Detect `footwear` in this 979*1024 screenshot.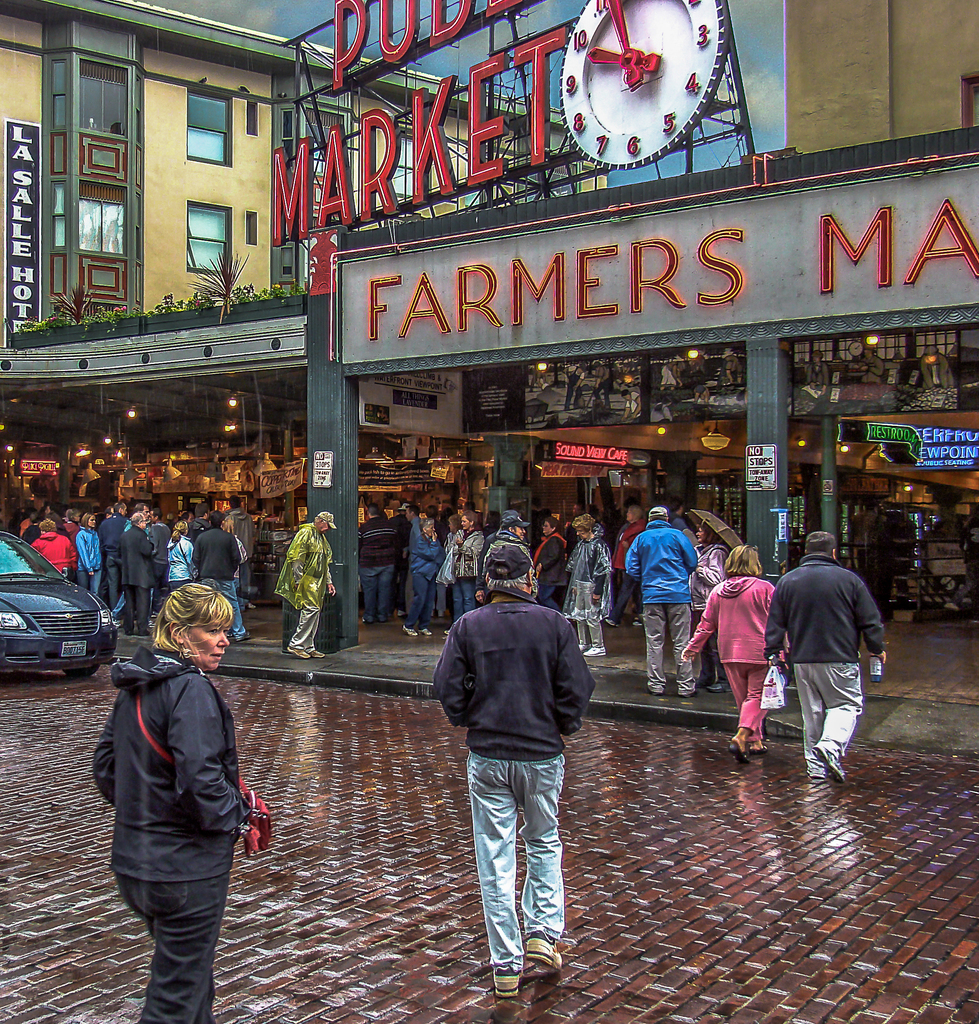
Detection: [443,627,450,637].
